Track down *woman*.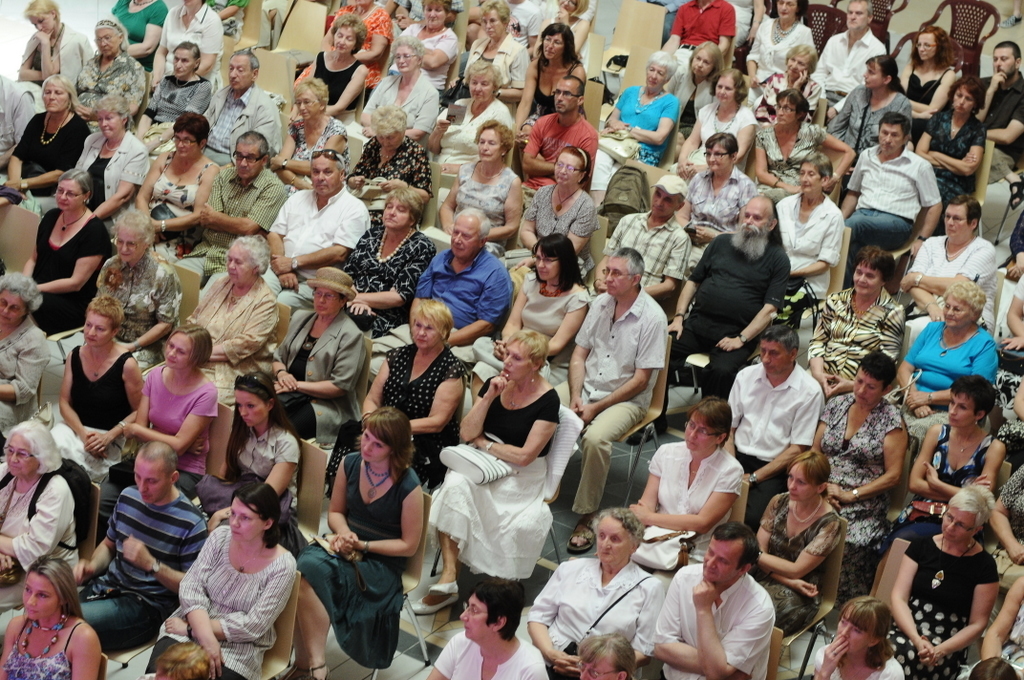
Tracked to rect(294, 408, 427, 679).
